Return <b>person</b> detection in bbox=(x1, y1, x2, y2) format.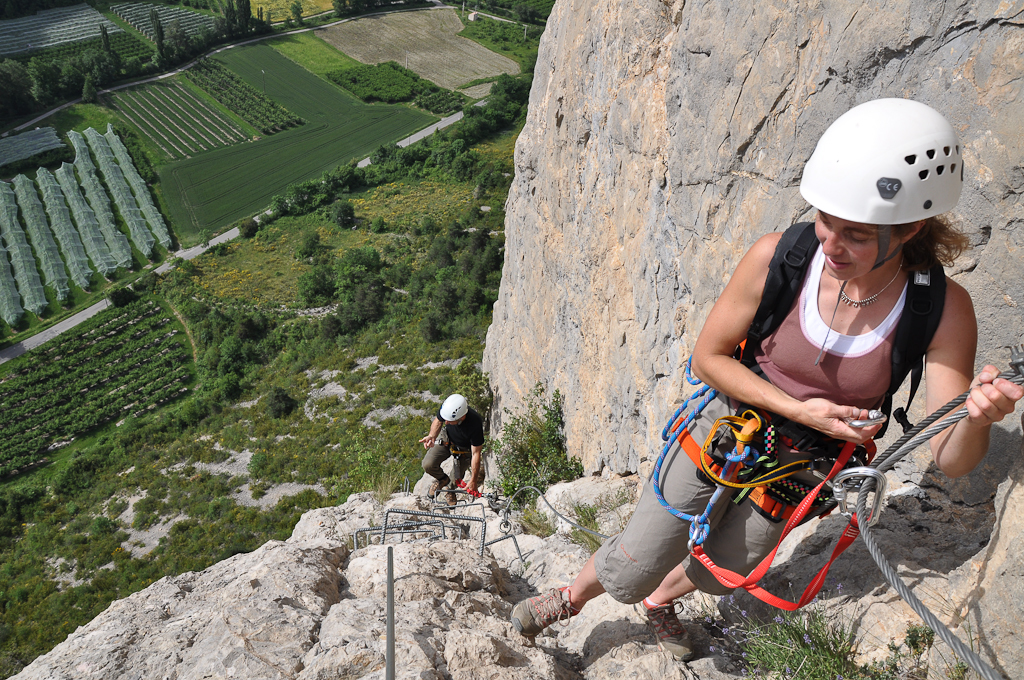
bbox=(510, 98, 1023, 639).
